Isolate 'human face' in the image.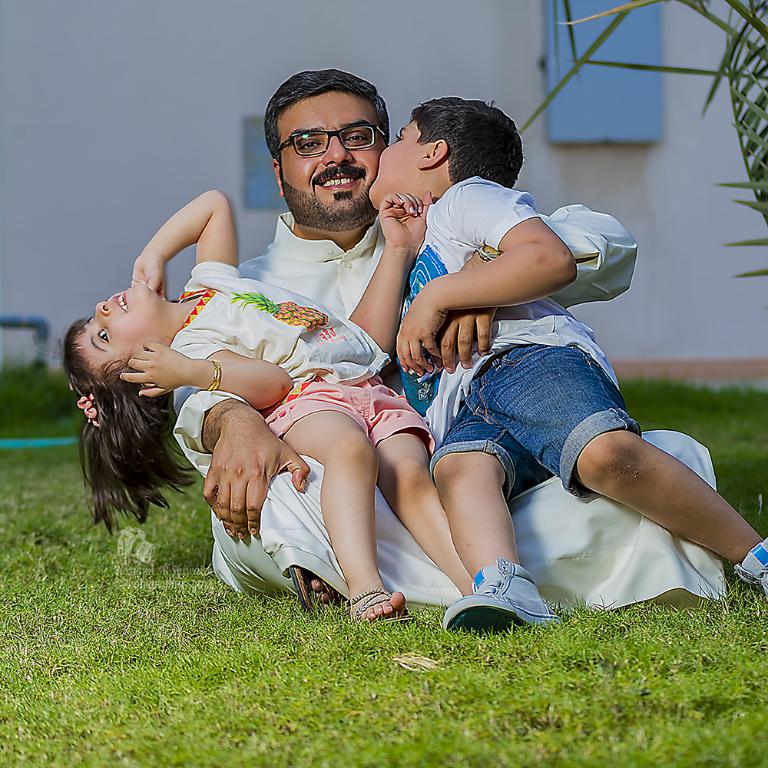
Isolated region: select_region(282, 89, 384, 227).
